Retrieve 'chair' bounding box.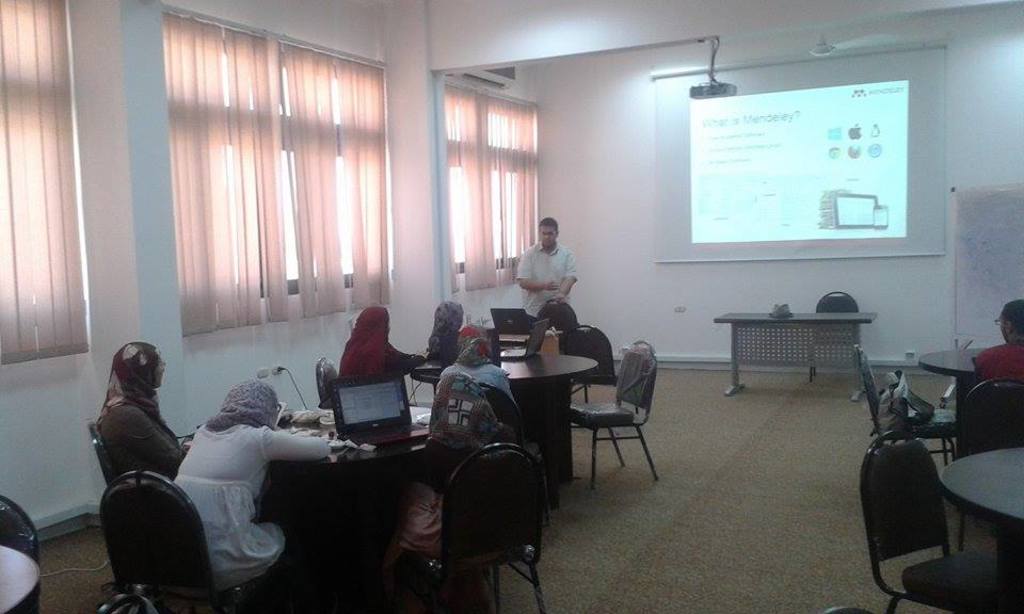
Bounding box: bbox=[953, 376, 1023, 553].
